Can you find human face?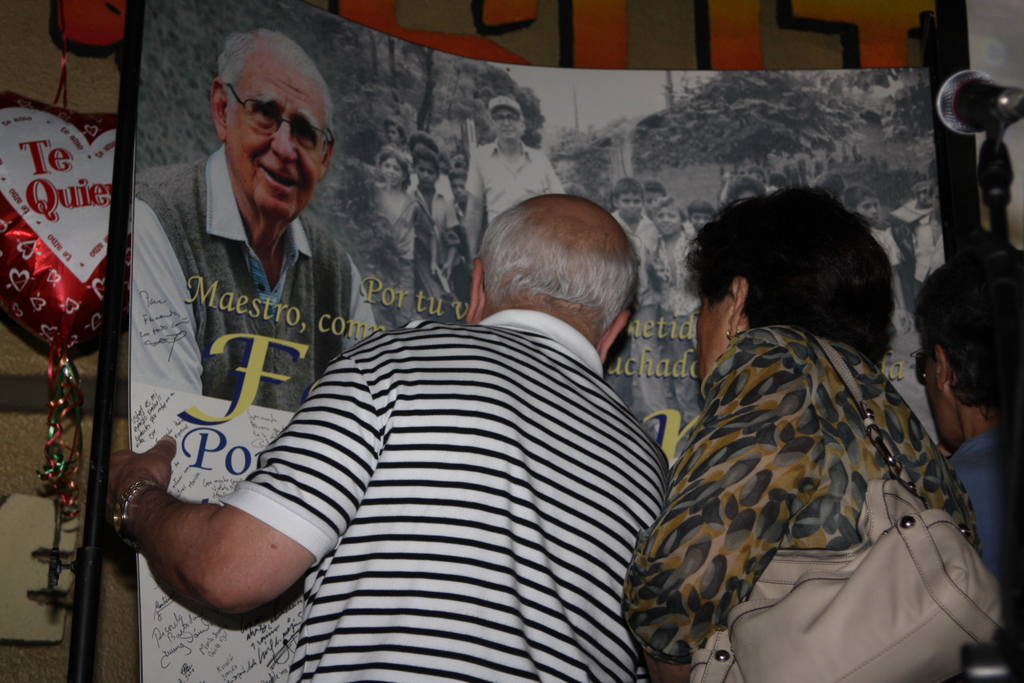
Yes, bounding box: 695/297/737/381.
